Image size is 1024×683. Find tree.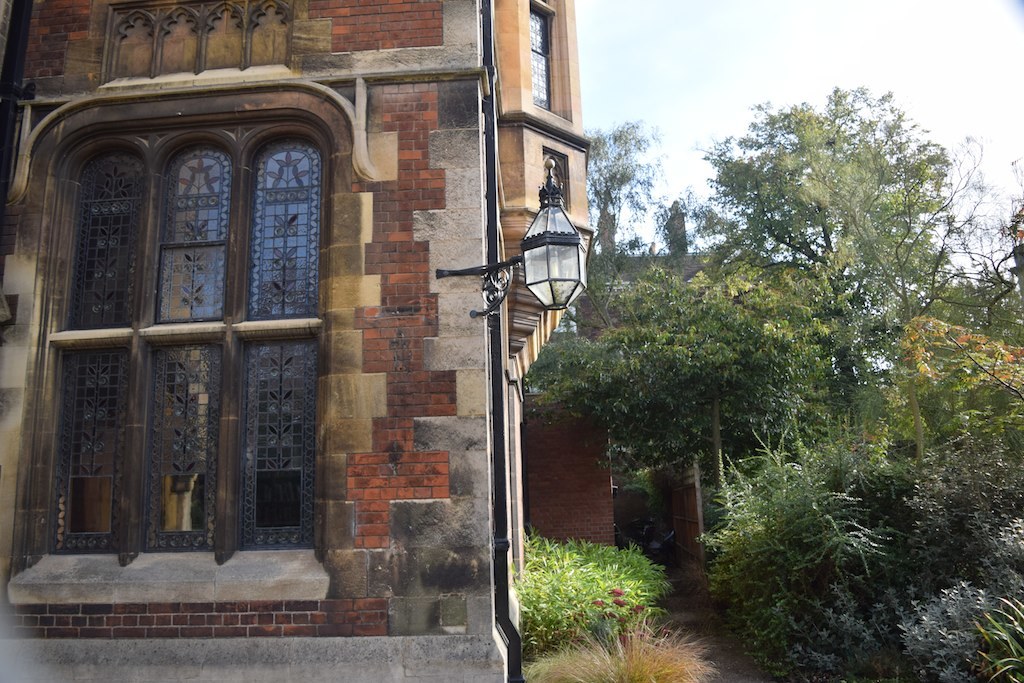
bbox(569, 120, 667, 324).
